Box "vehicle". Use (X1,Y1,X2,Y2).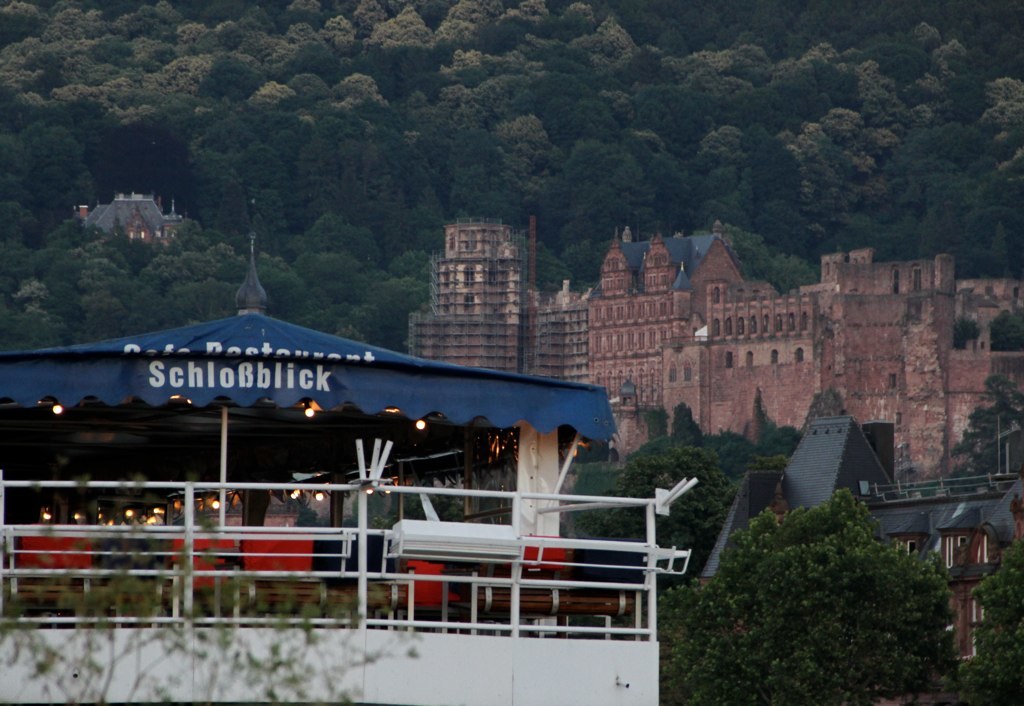
(0,311,690,705).
